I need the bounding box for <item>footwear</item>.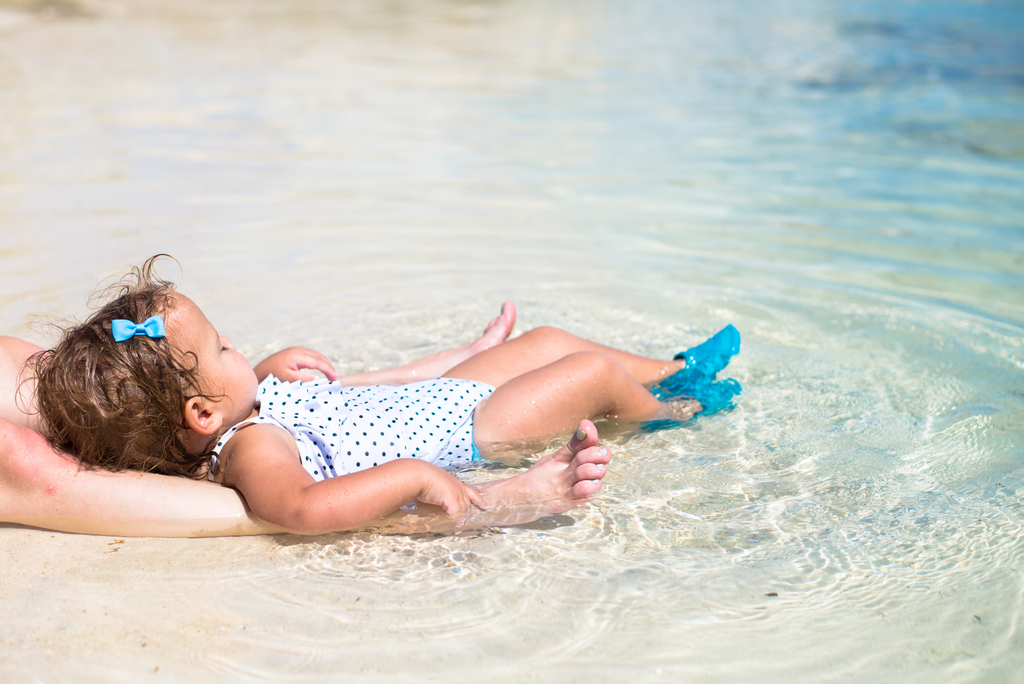
Here it is: 635, 377, 754, 439.
